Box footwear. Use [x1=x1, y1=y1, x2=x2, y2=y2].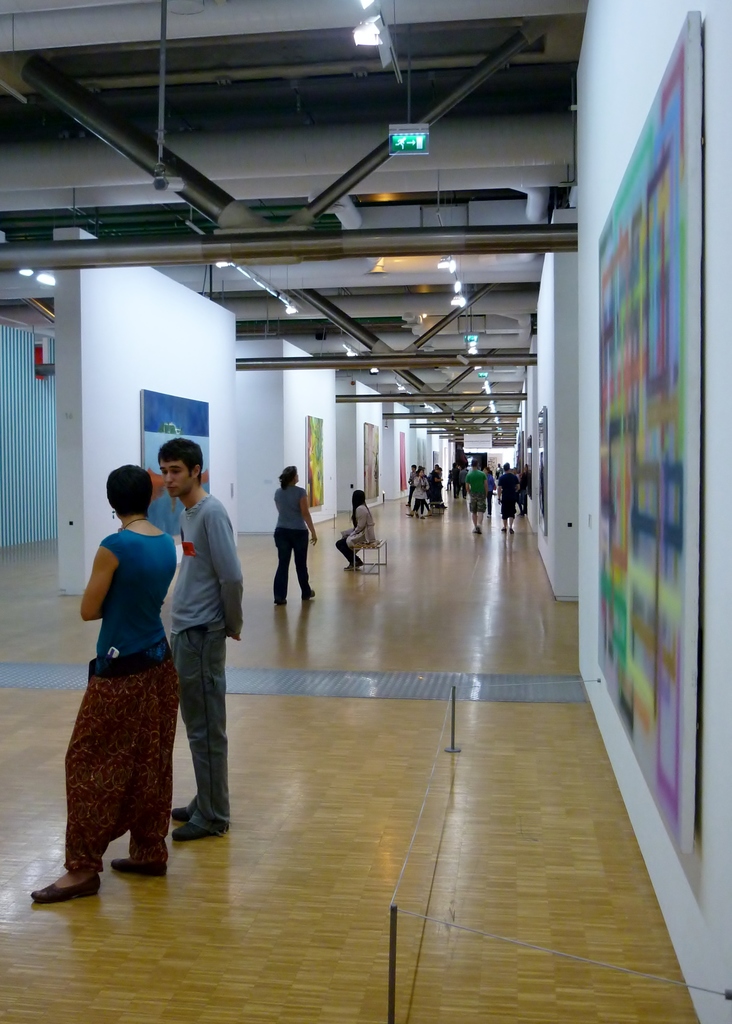
[x1=472, y1=523, x2=484, y2=536].
